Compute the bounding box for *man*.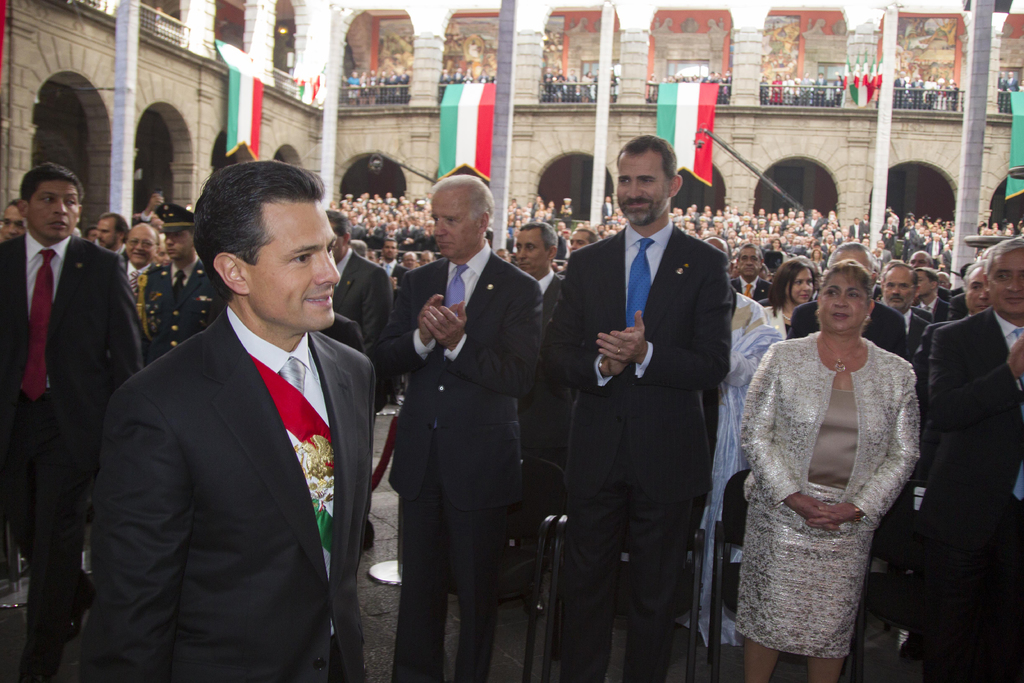
922/237/1023/682.
